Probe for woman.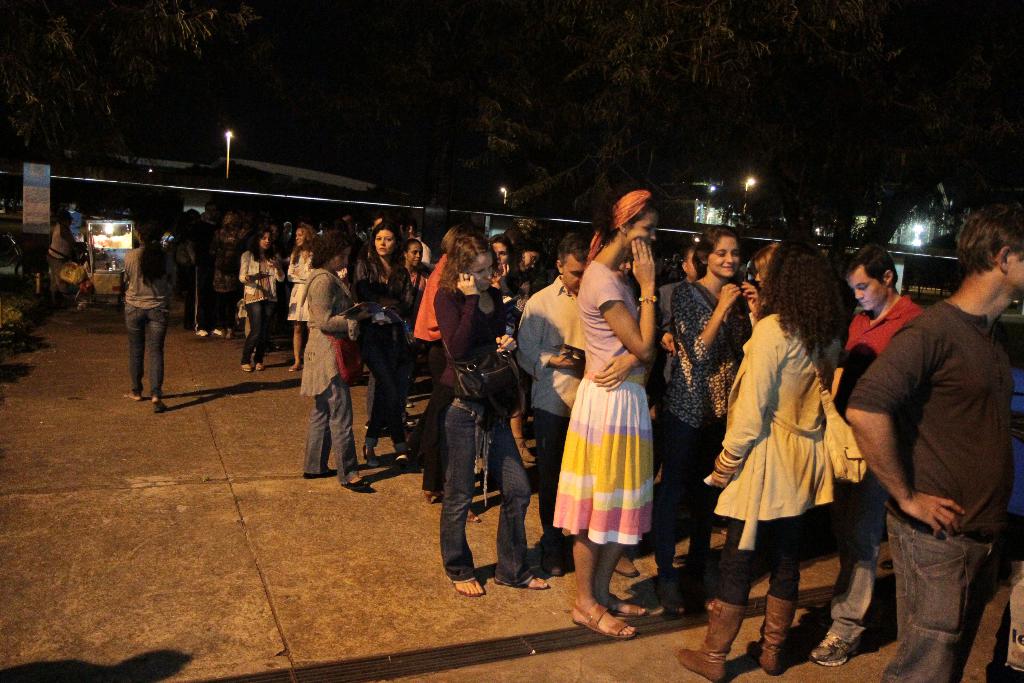
Probe result: (669,225,767,618).
